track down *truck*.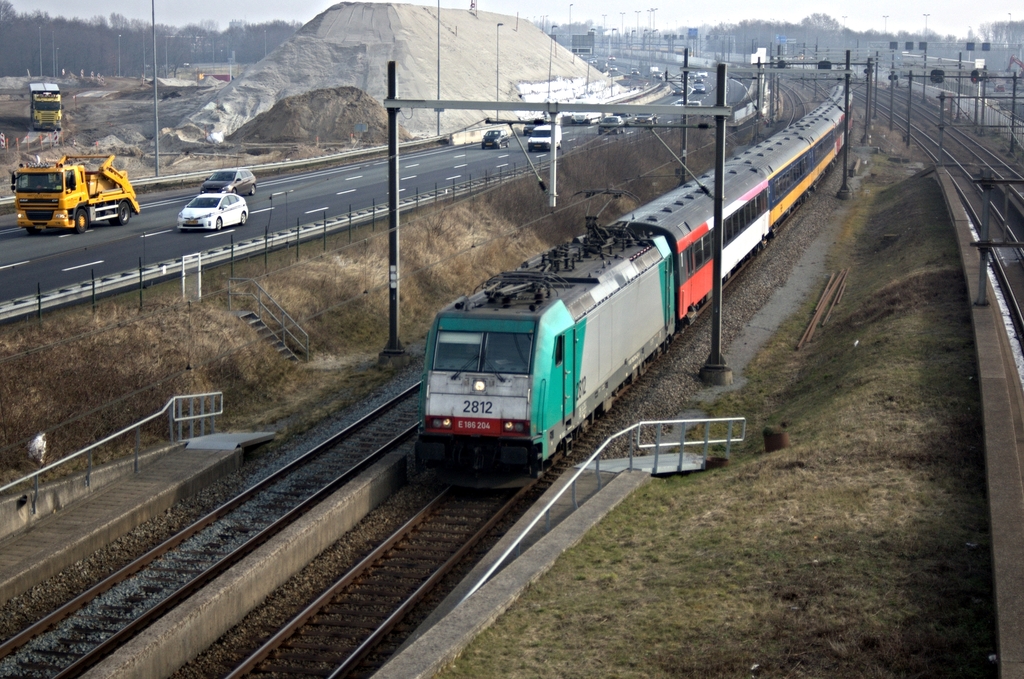
Tracked to bbox=[19, 143, 140, 225].
